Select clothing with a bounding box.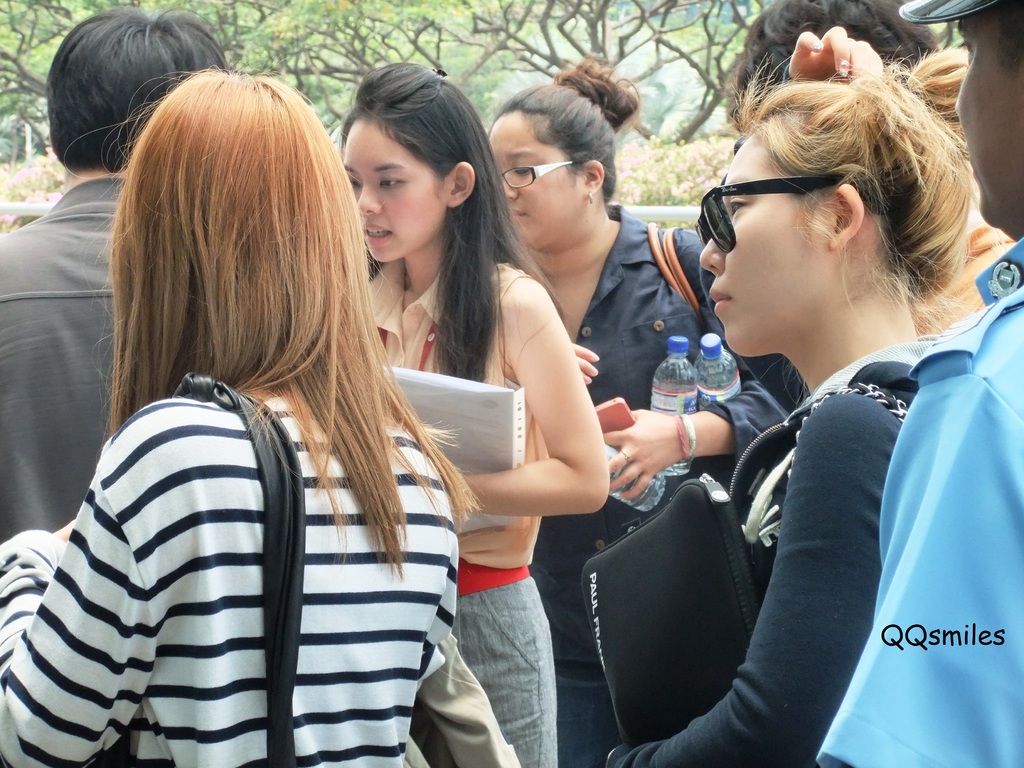
{"x1": 368, "y1": 257, "x2": 559, "y2": 767}.
